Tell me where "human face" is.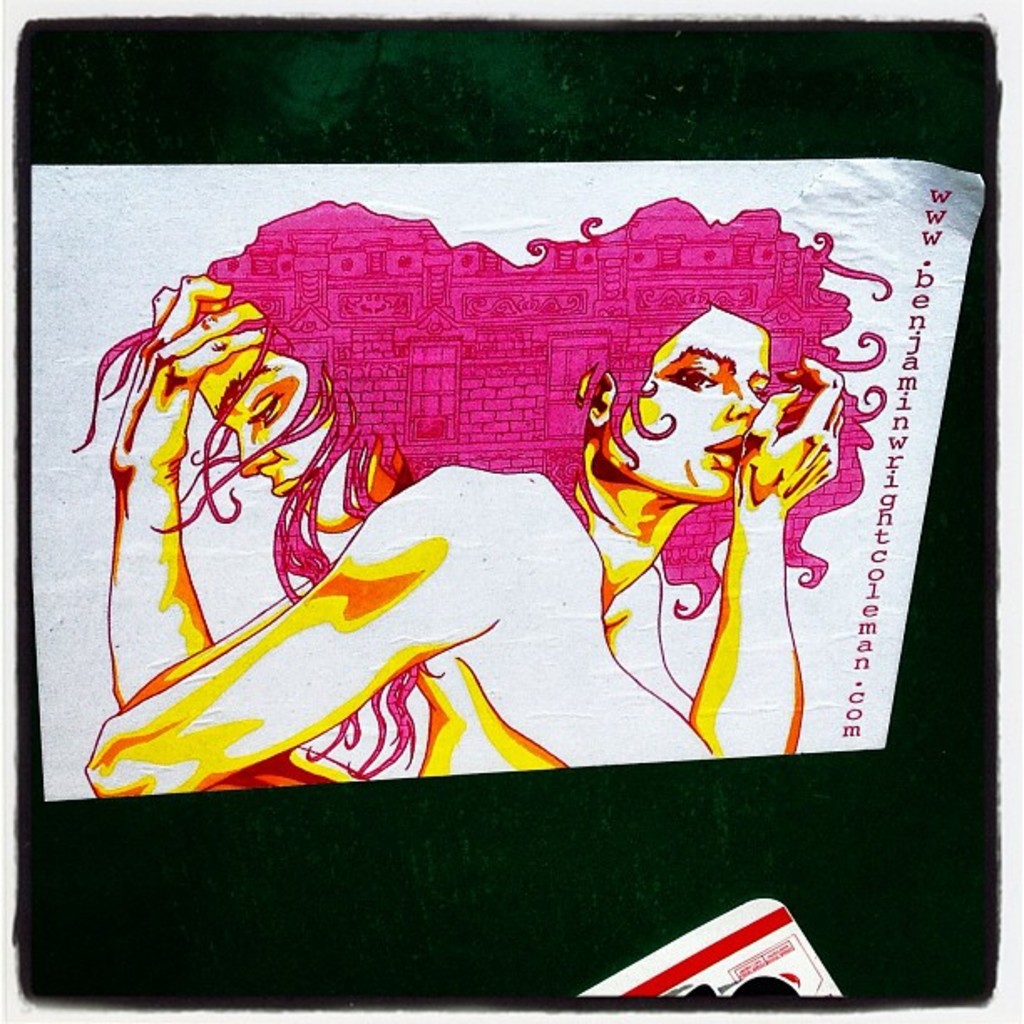
"human face" is at [602, 308, 776, 504].
